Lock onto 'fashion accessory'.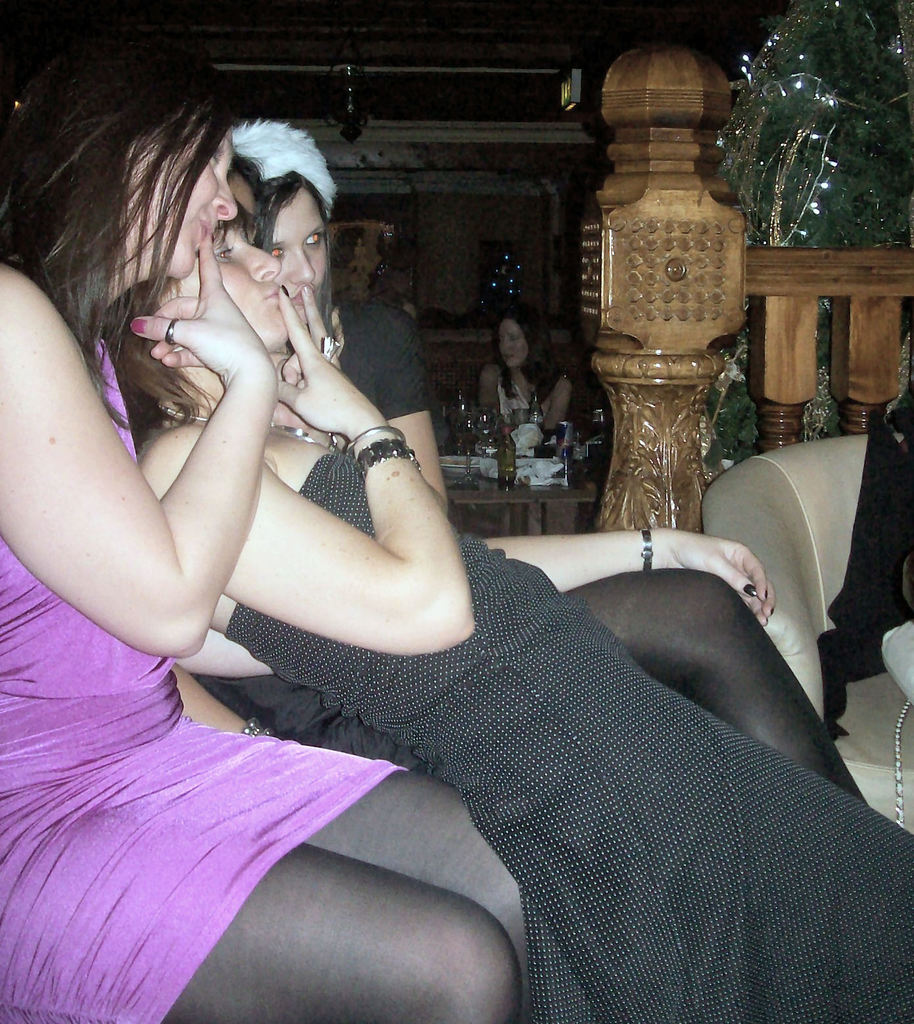
Locked: [637,527,656,571].
